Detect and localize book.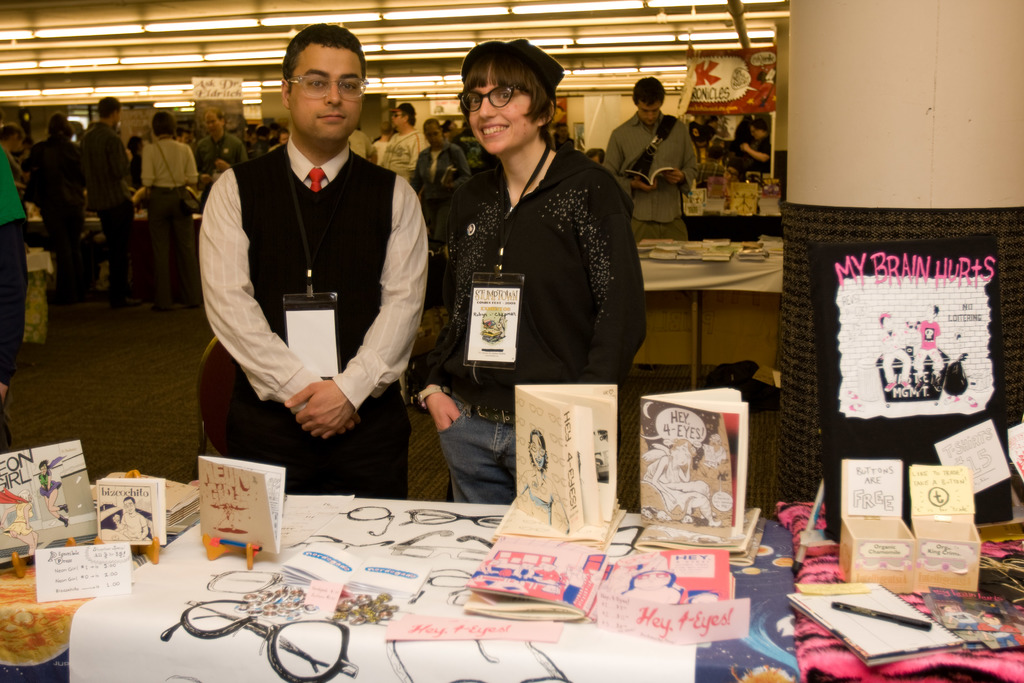
Localized at 511/384/614/538.
